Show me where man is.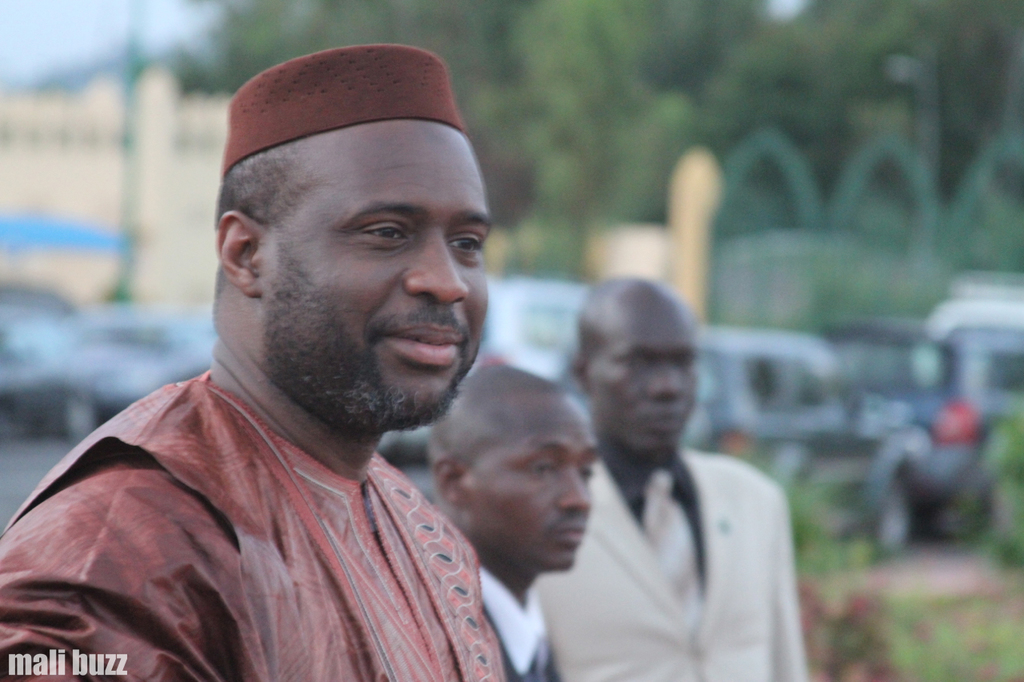
man is at (426, 358, 602, 681).
